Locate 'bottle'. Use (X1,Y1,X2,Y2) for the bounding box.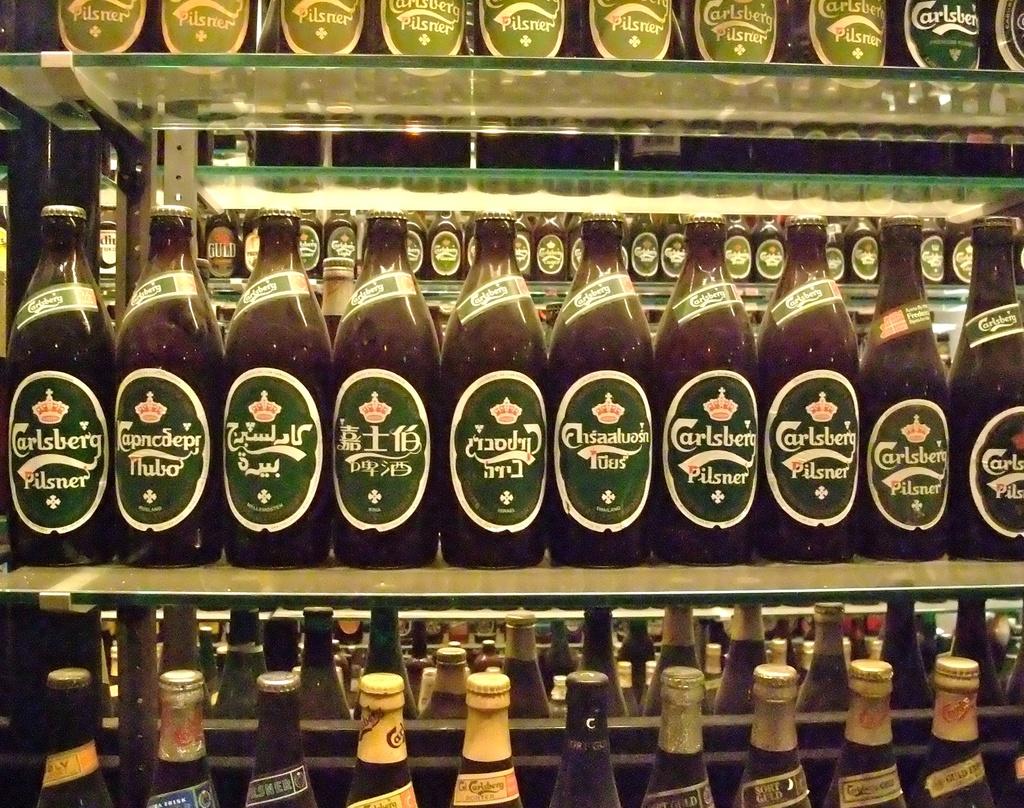
(477,124,542,191).
